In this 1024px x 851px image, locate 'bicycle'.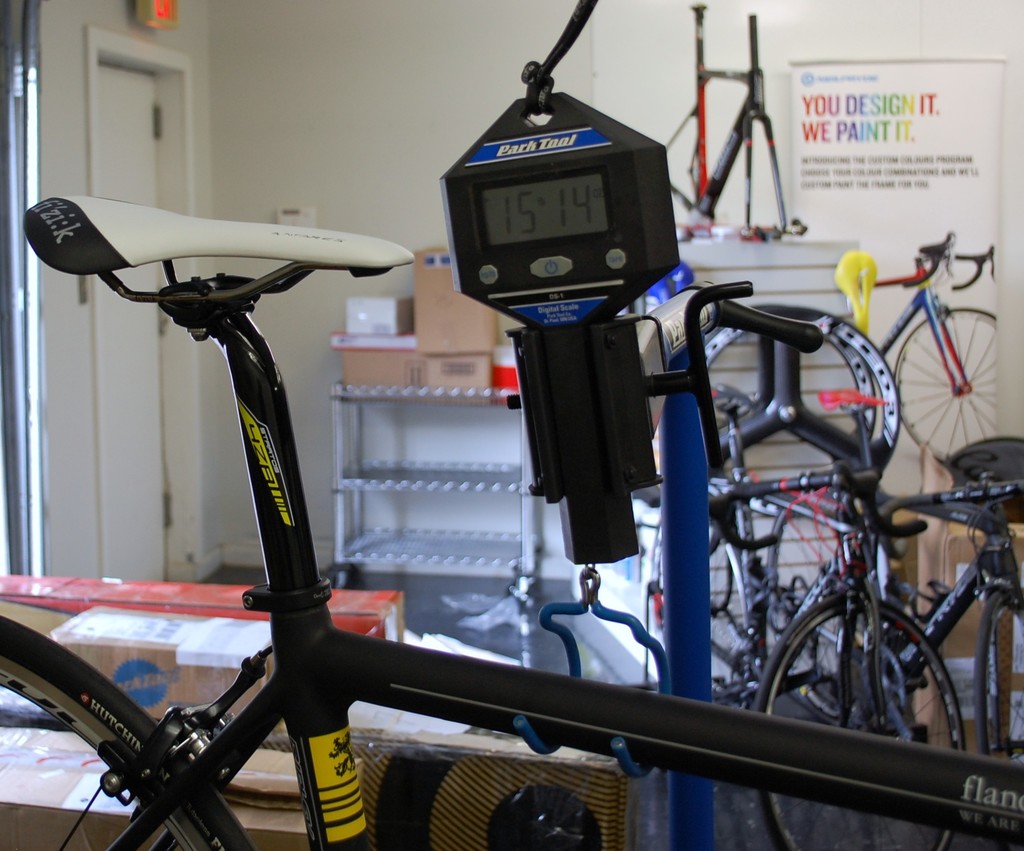
Bounding box: 663:0:785:238.
